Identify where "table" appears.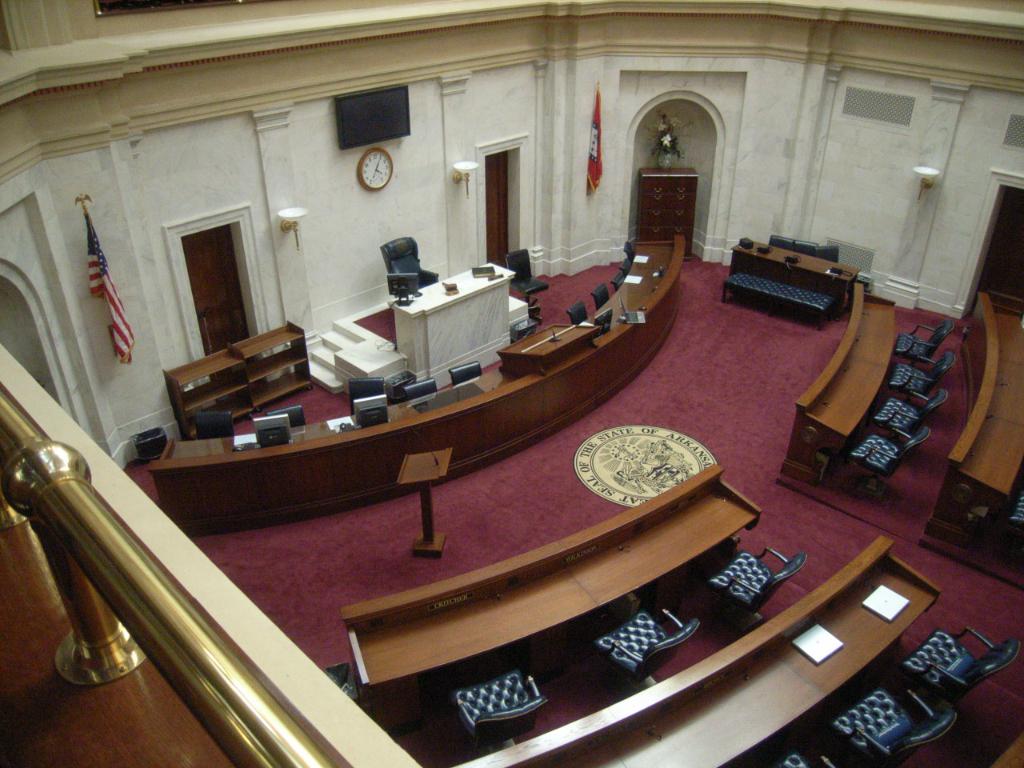
Appears at select_region(731, 238, 863, 316).
